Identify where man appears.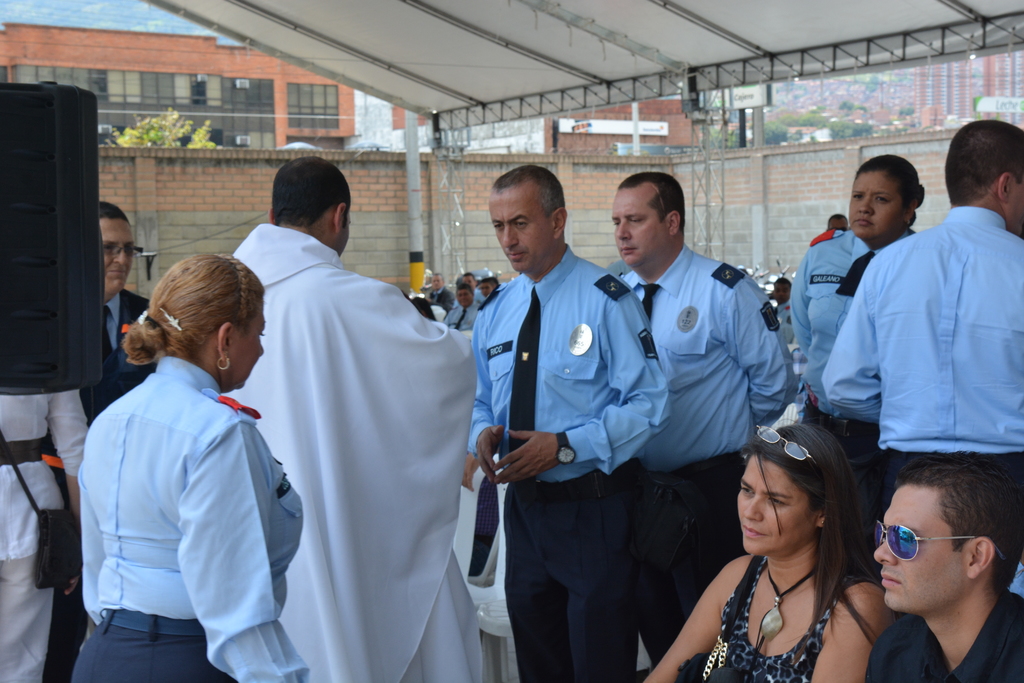
Appears at Rect(865, 450, 1023, 682).
